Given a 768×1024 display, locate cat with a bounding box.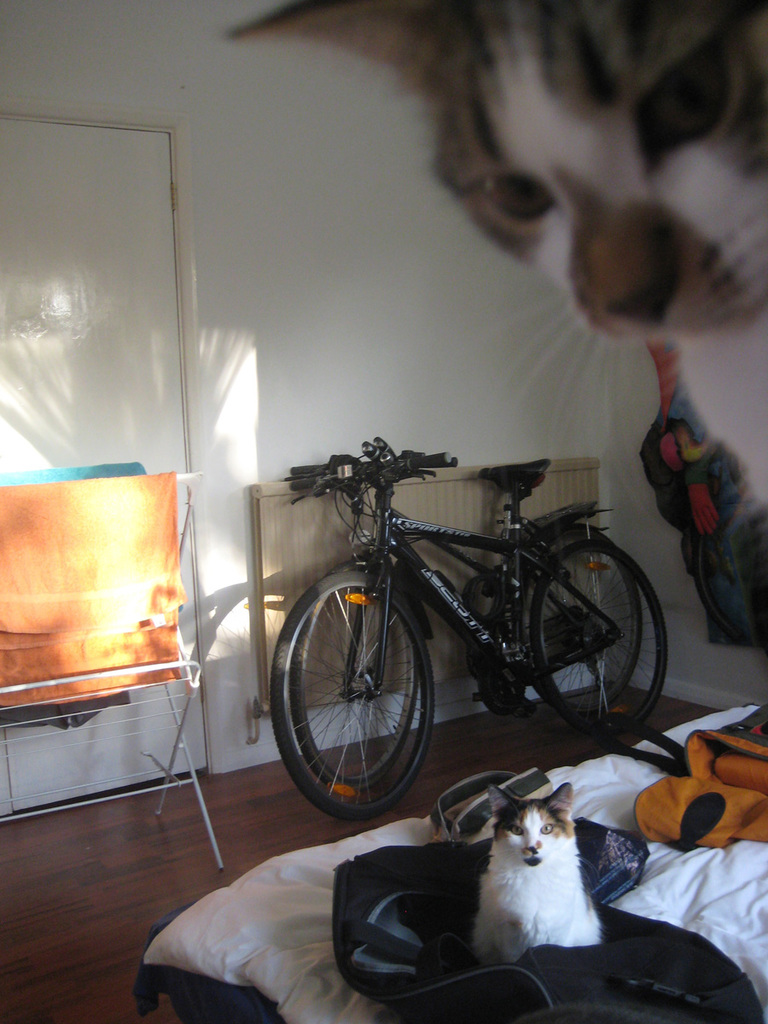
Located: {"left": 468, "top": 782, "right": 608, "bottom": 970}.
